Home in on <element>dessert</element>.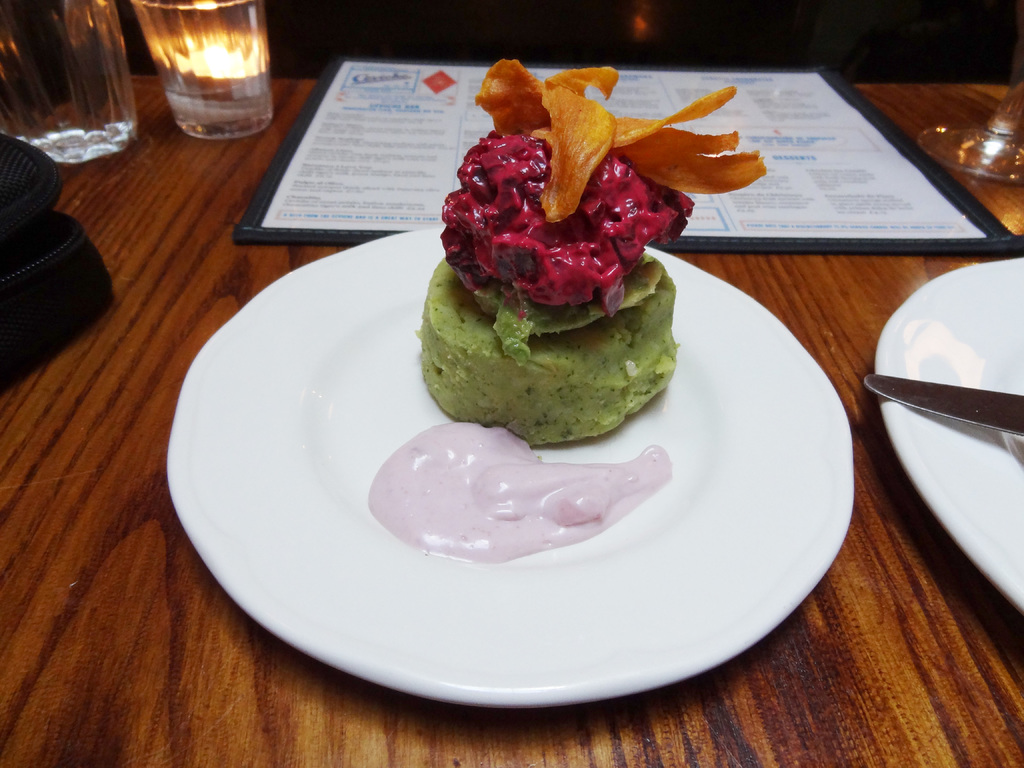
Homed in at 408:97:769:429.
